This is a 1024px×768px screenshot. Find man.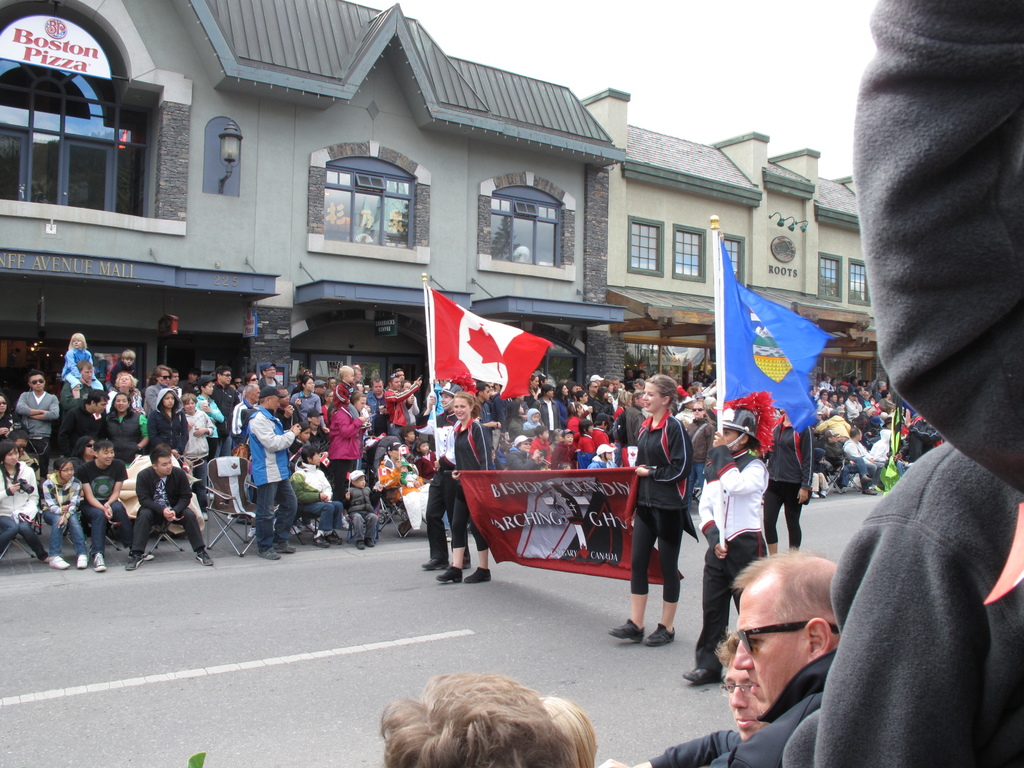
Bounding box: bbox(843, 427, 886, 486).
